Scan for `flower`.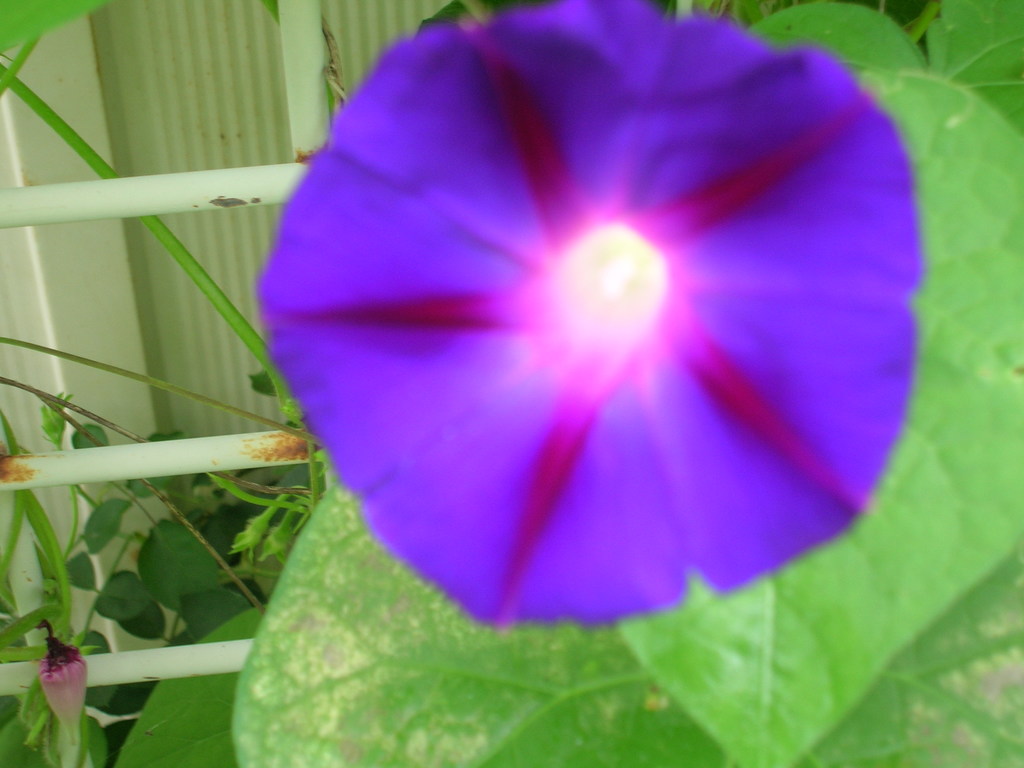
Scan result: box(250, 1, 927, 630).
